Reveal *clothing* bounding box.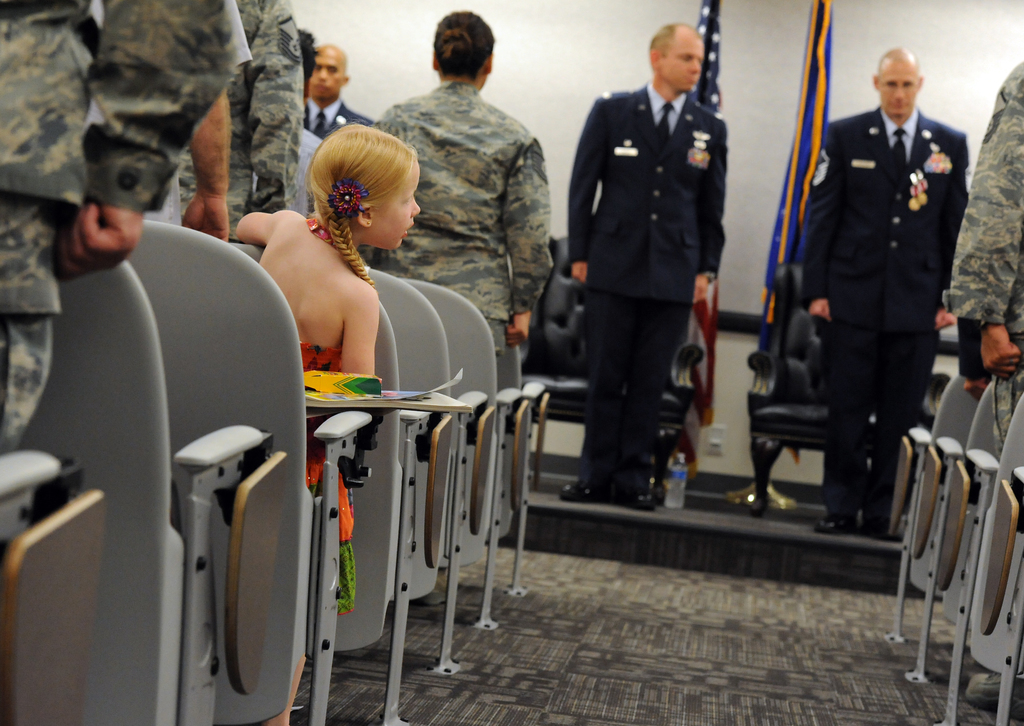
Revealed: <region>284, 127, 323, 216</region>.
